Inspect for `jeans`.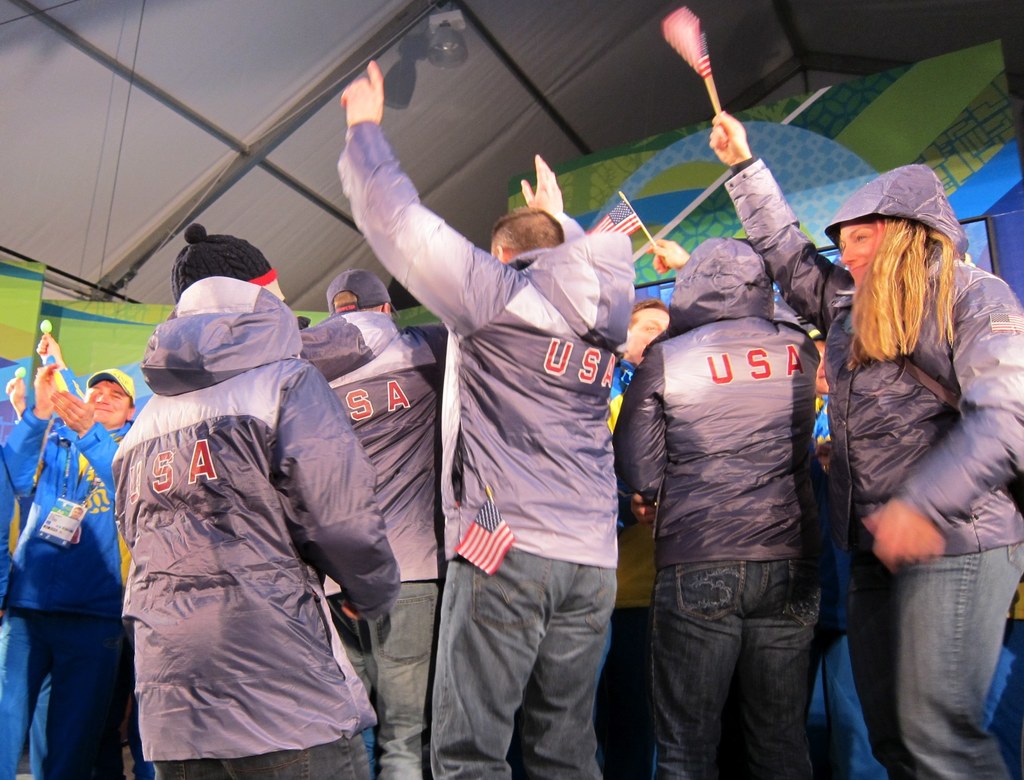
Inspection: left=634, top=560, right=815, bottom=779.
